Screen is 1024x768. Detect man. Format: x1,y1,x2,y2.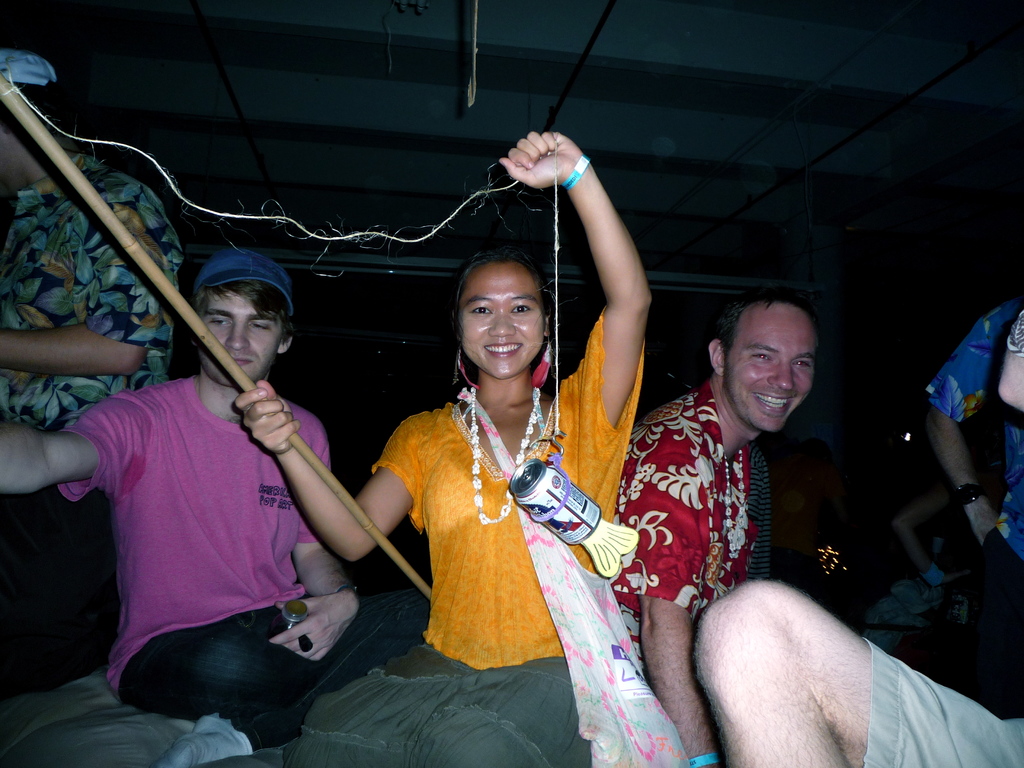
52,243,380,740.
